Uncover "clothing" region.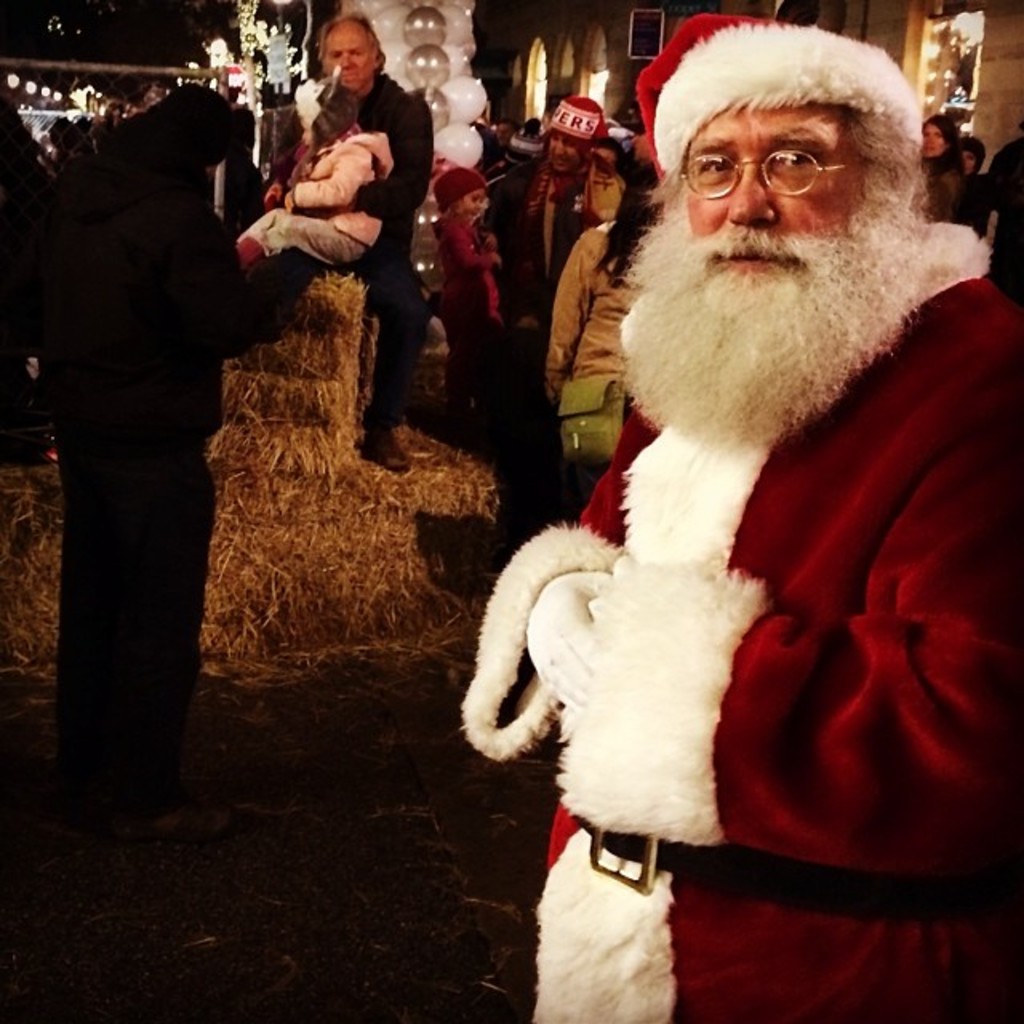
Uncovered: box(973, 138, 1022, 282).
